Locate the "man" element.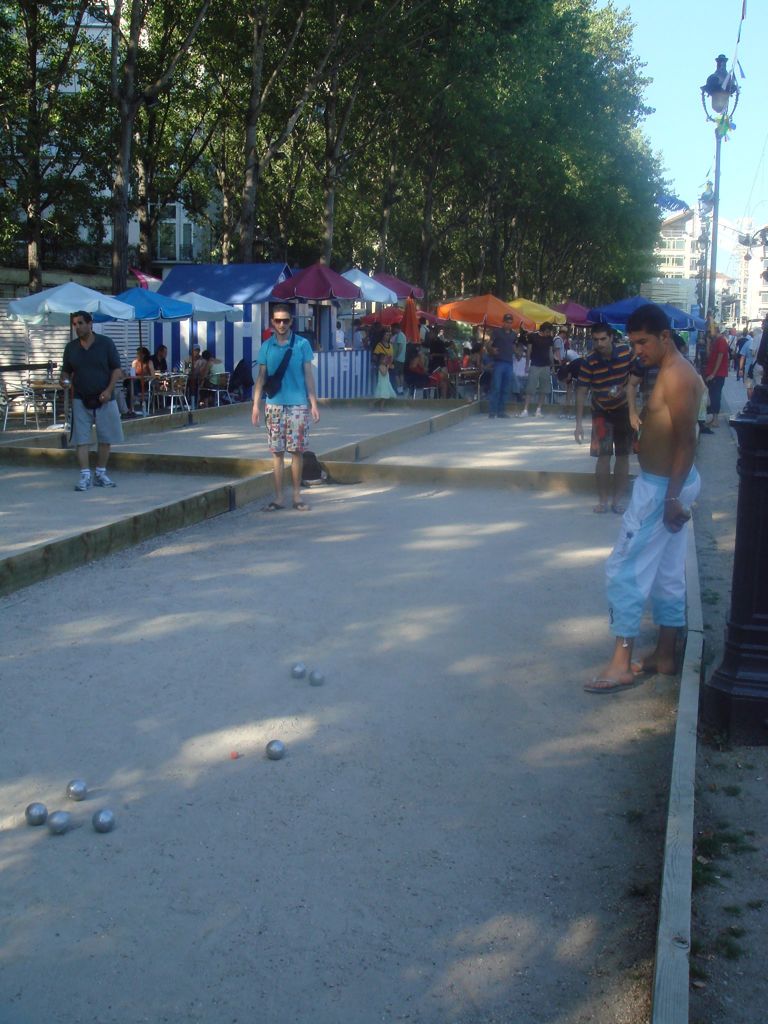
Element bbox: locate(555, 355, 584, 409).
